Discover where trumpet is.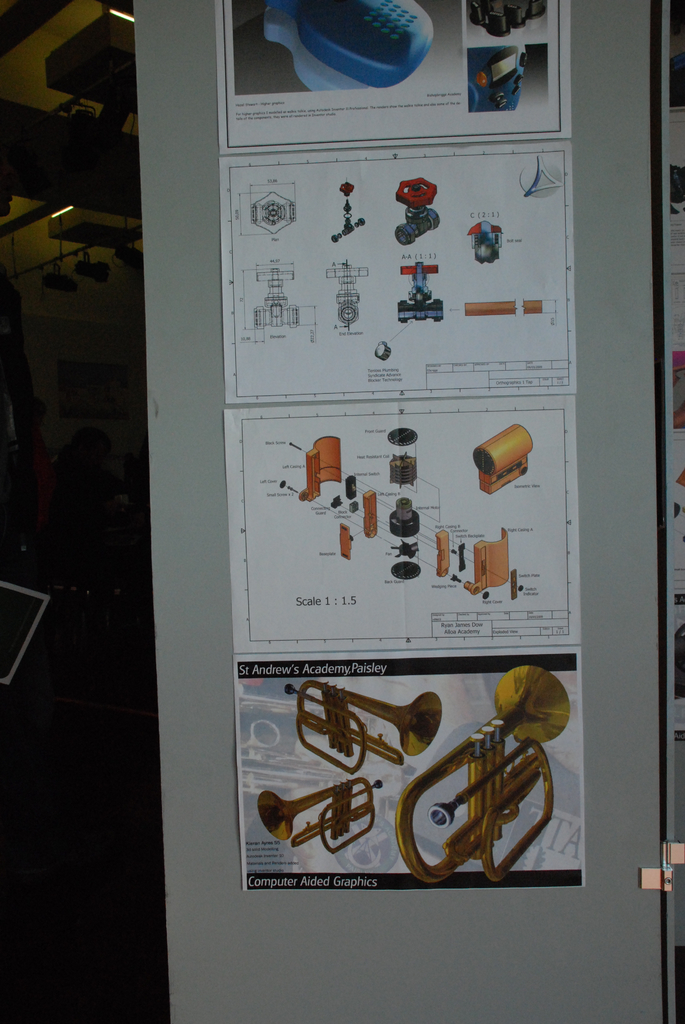
Discovered at (left=395, top=666, right=567, bottom=884).
